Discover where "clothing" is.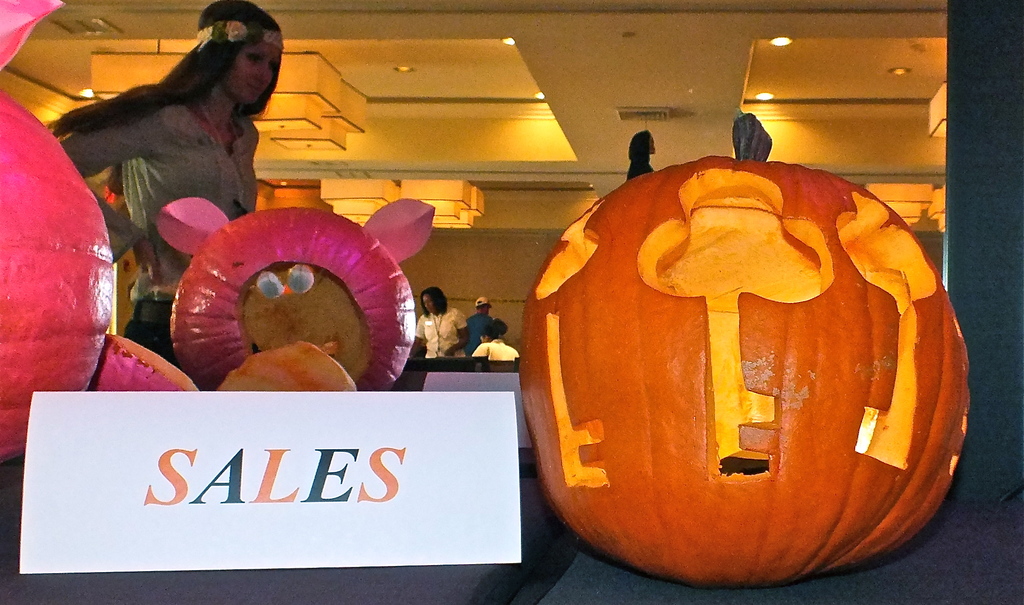
Discovered at bbox=[464, 314, 493, 353].
